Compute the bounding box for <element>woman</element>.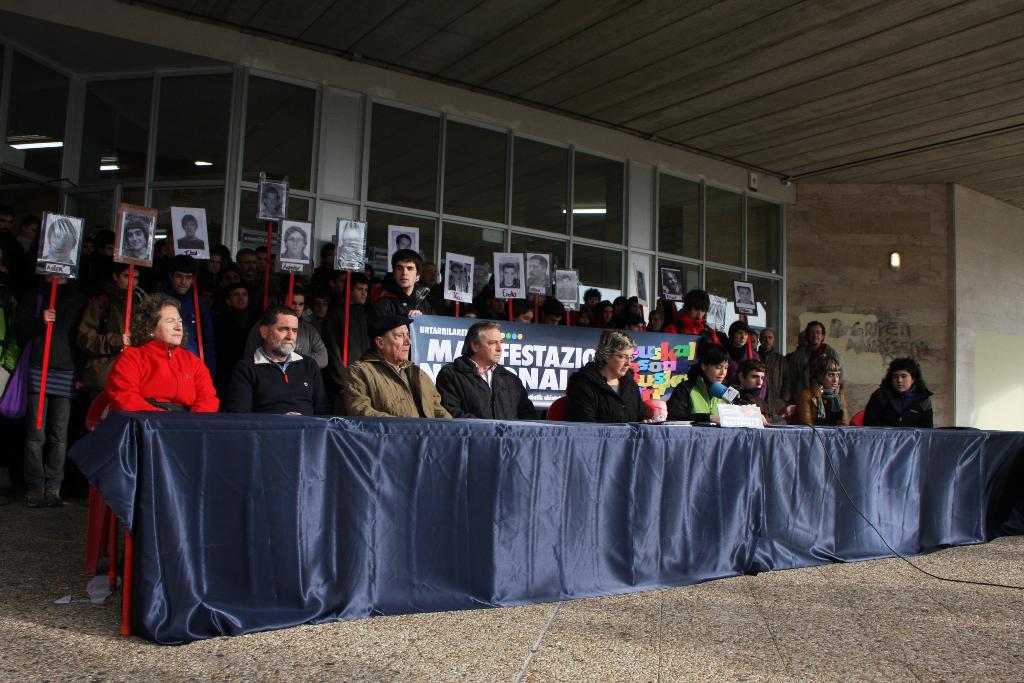
locate(669, 346, 735, 427).
